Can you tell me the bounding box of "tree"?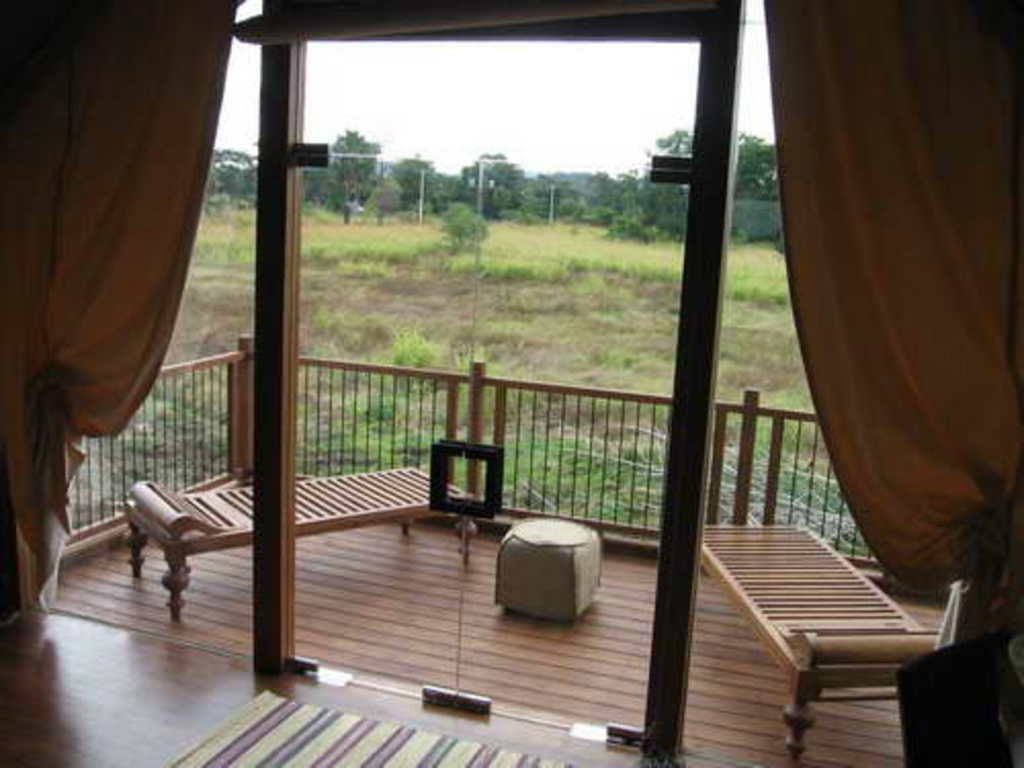
box(209, 139, 254, 217).
